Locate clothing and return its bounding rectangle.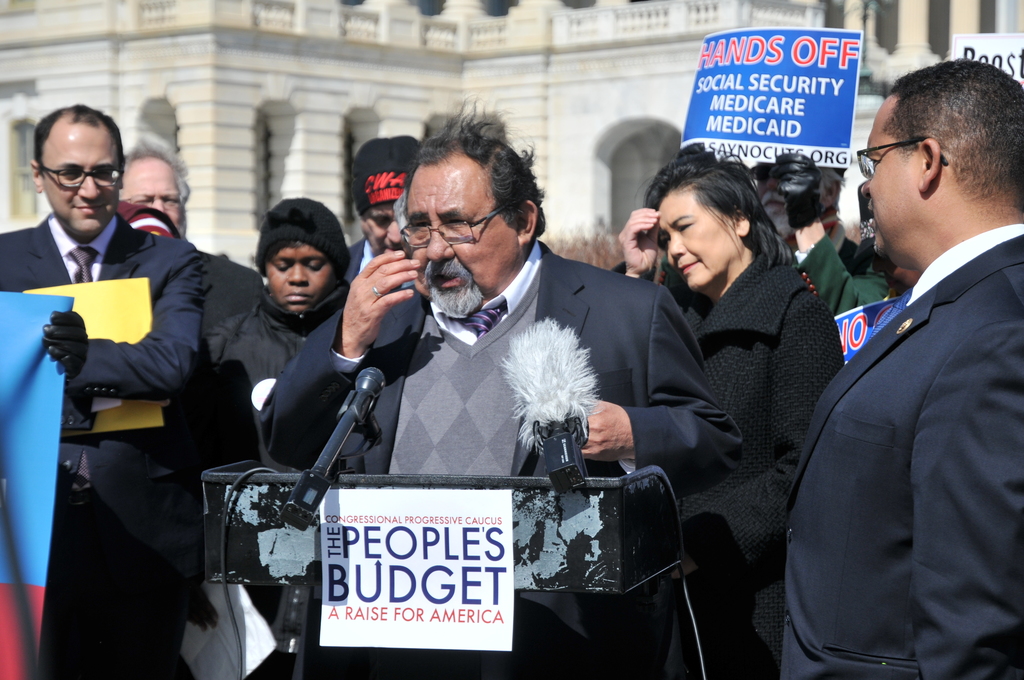
crop(193, 250, 253, 667).
